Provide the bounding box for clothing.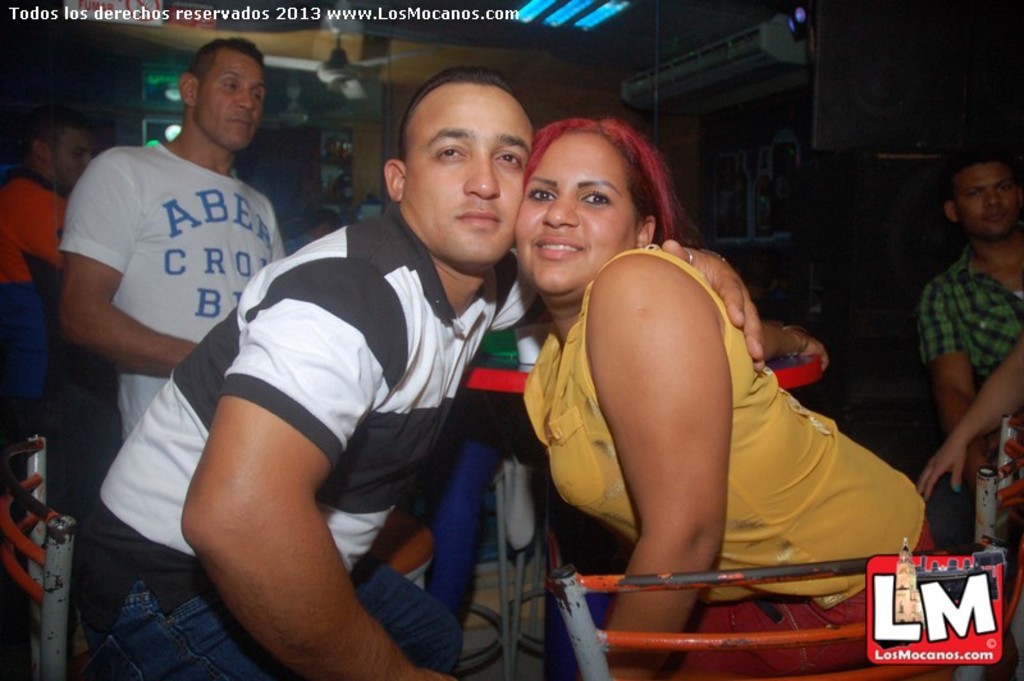
x1=918 y1=243 x2=1023 y2=378.
